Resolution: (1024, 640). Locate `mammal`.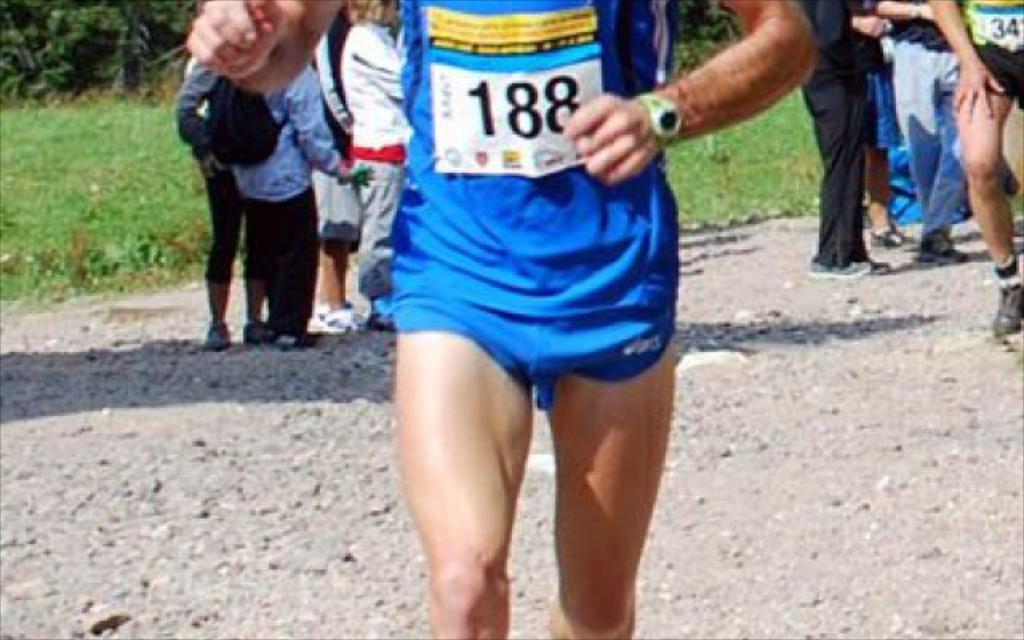
(x1=798, y1=0, x2=894, y2=280).
